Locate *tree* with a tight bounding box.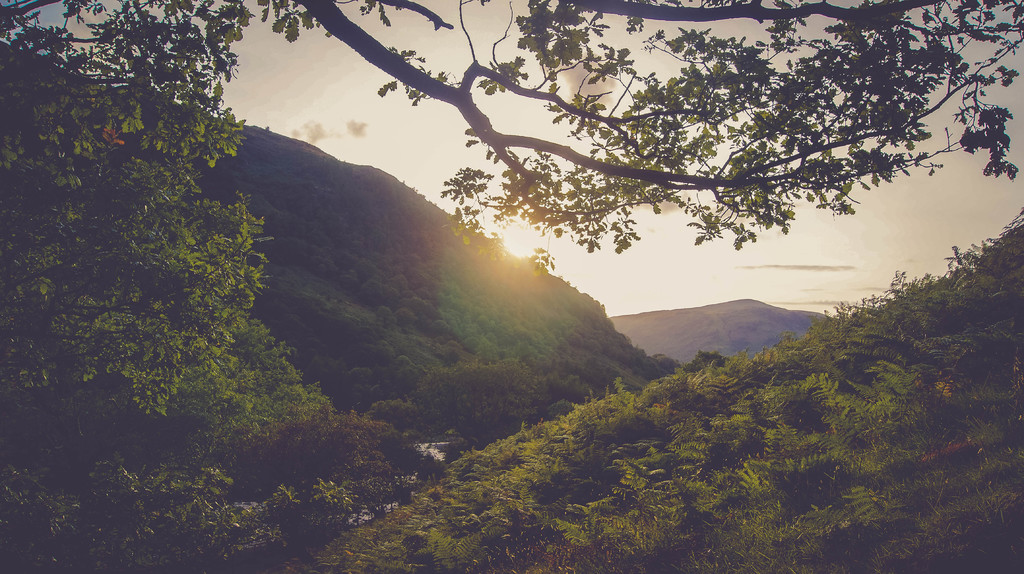
Rect(0, 0, 404, 573).
